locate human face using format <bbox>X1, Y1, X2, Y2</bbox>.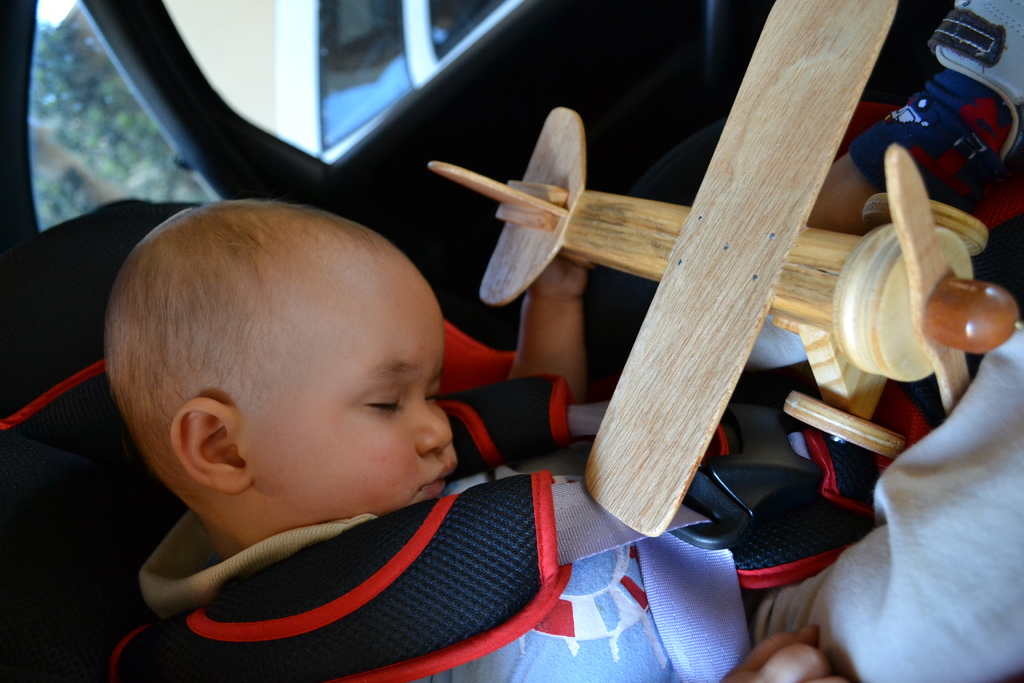
<bbox>257, 248, 451, 512</bbox>.
